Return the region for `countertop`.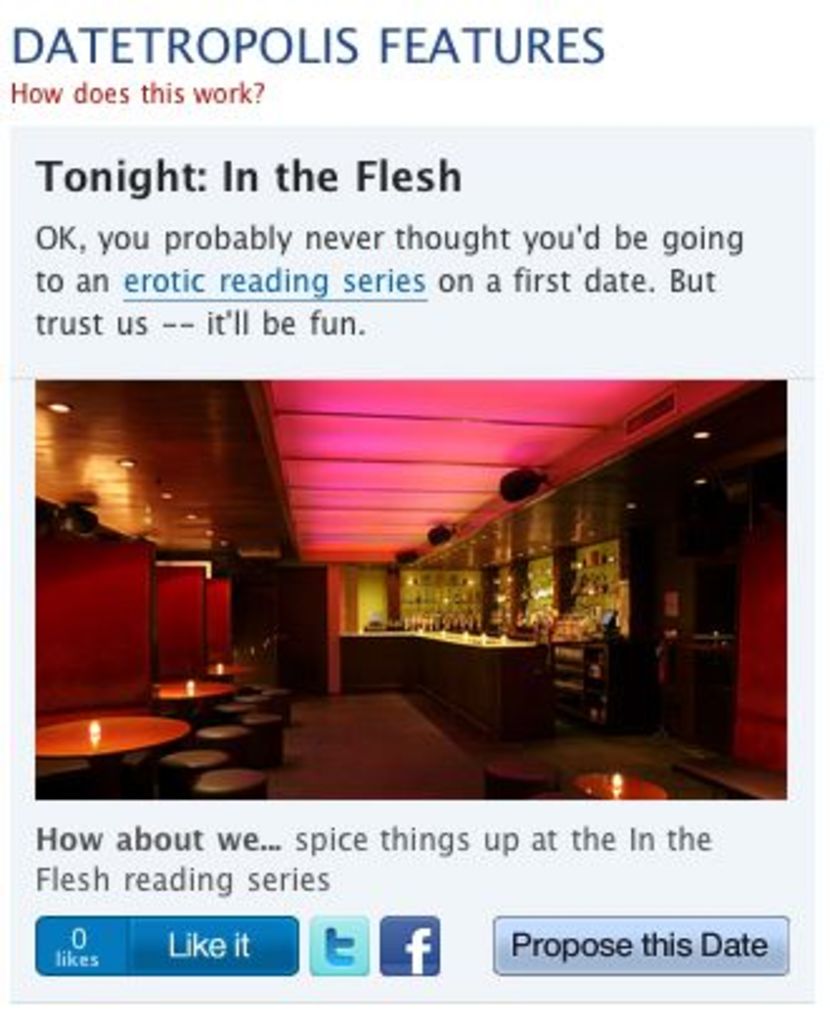
{"left": 337, "top": 611, "right": 563, "bottom": 755}.
